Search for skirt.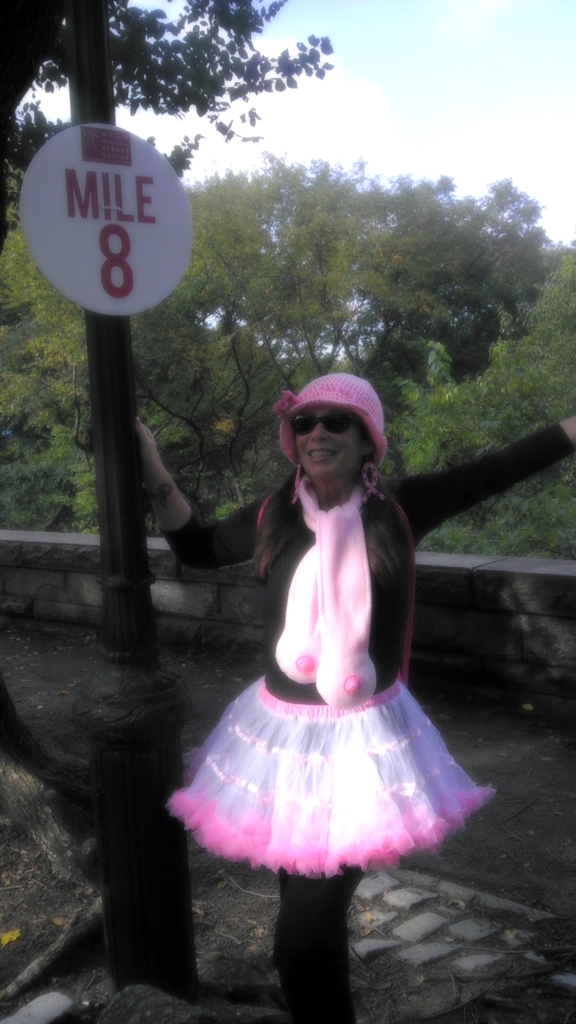
Found at bbox(158, 676, 502, 875).
